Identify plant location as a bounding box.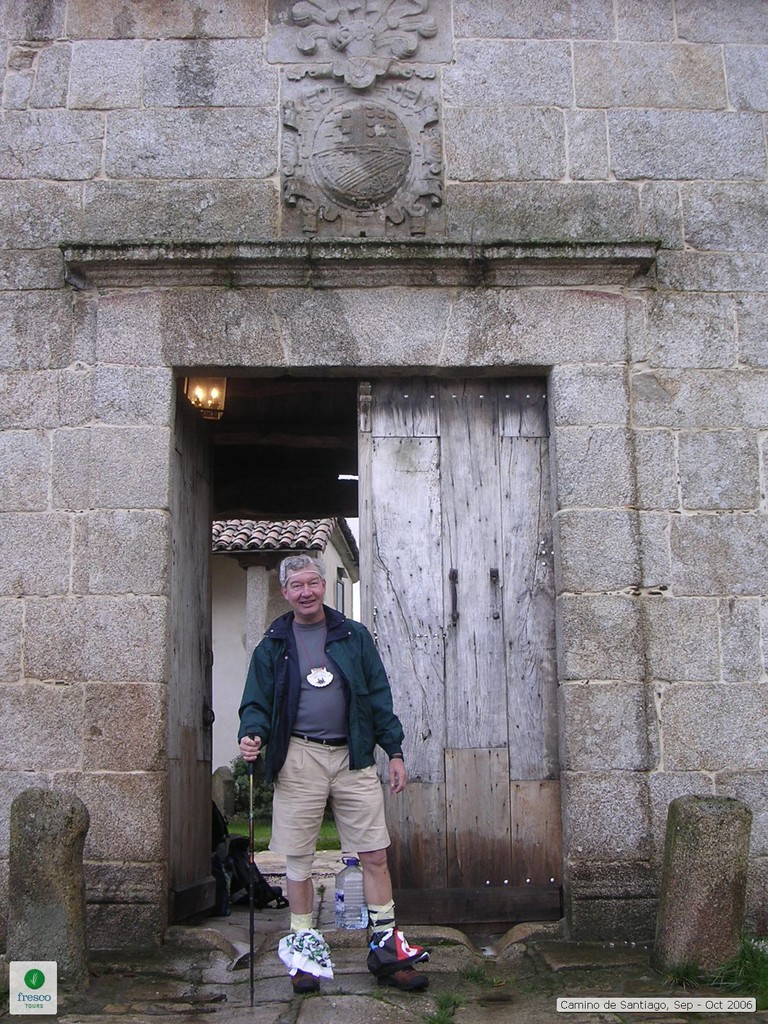
detection(371, 989, 390, 1001).
